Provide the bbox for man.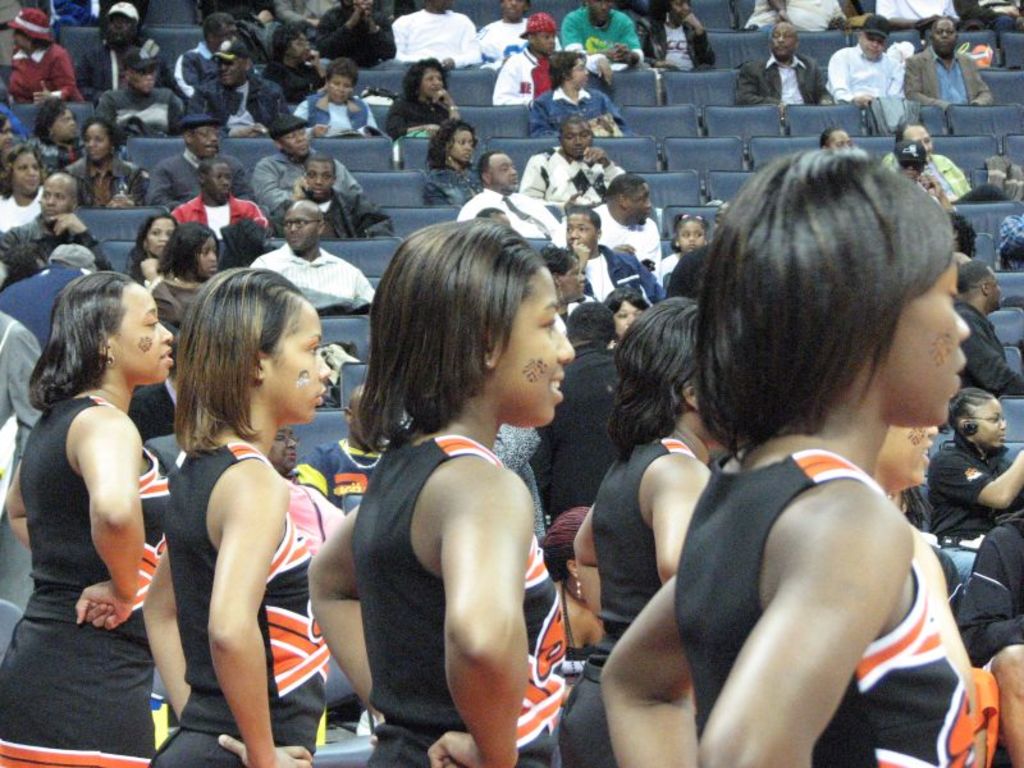
(left=477, top=0, right=561, bottom=73).
